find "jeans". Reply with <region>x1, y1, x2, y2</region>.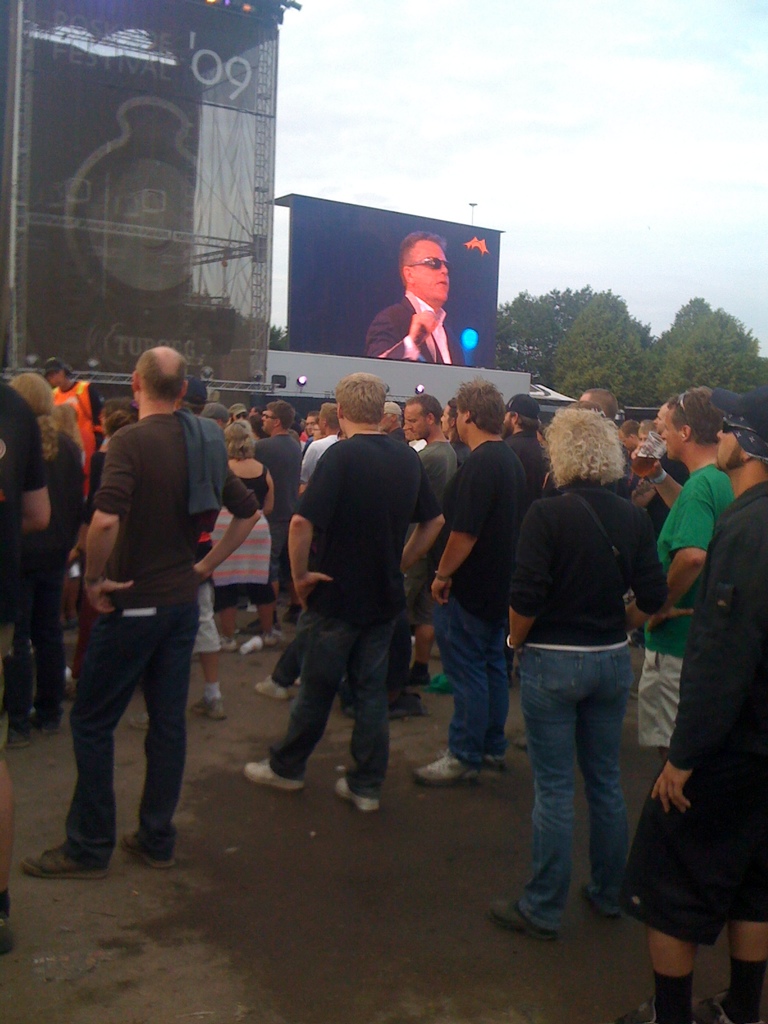
<region>68, 594, 203, 858</region>.
